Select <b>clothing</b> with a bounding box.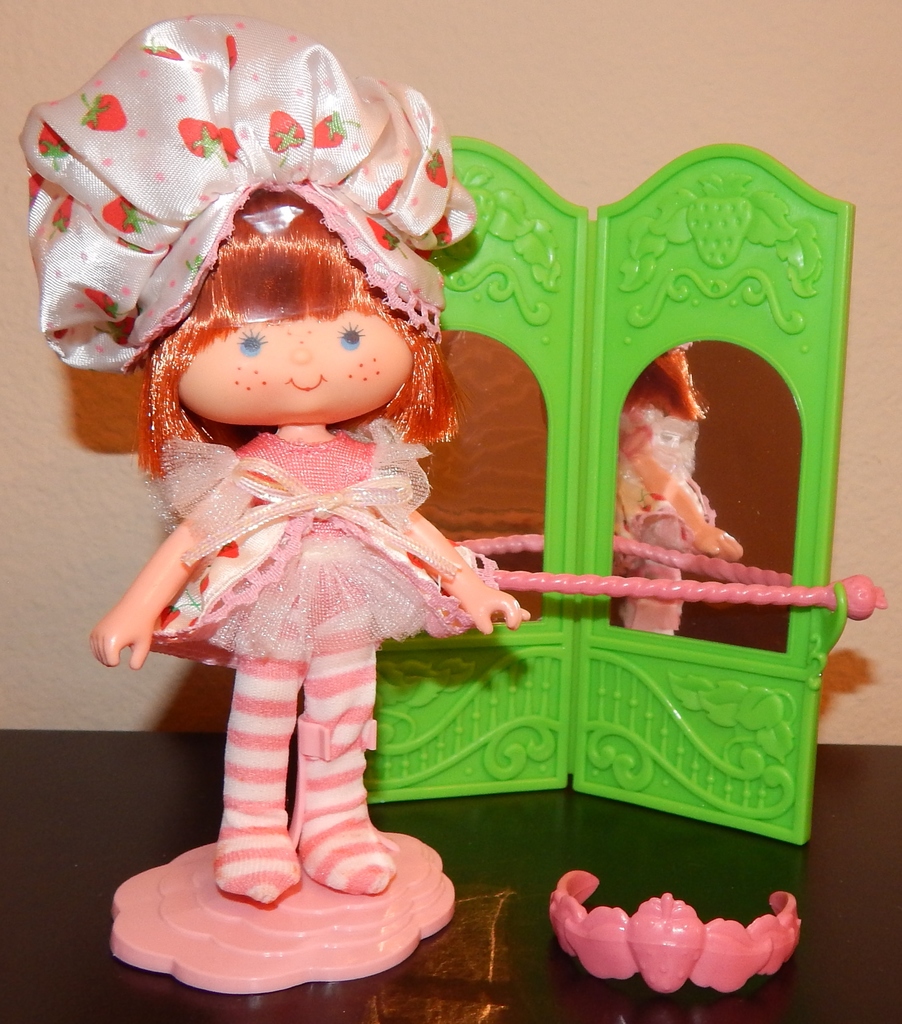
{"left": 144, "top": 426, "right": 495, "bottom": 673}.
